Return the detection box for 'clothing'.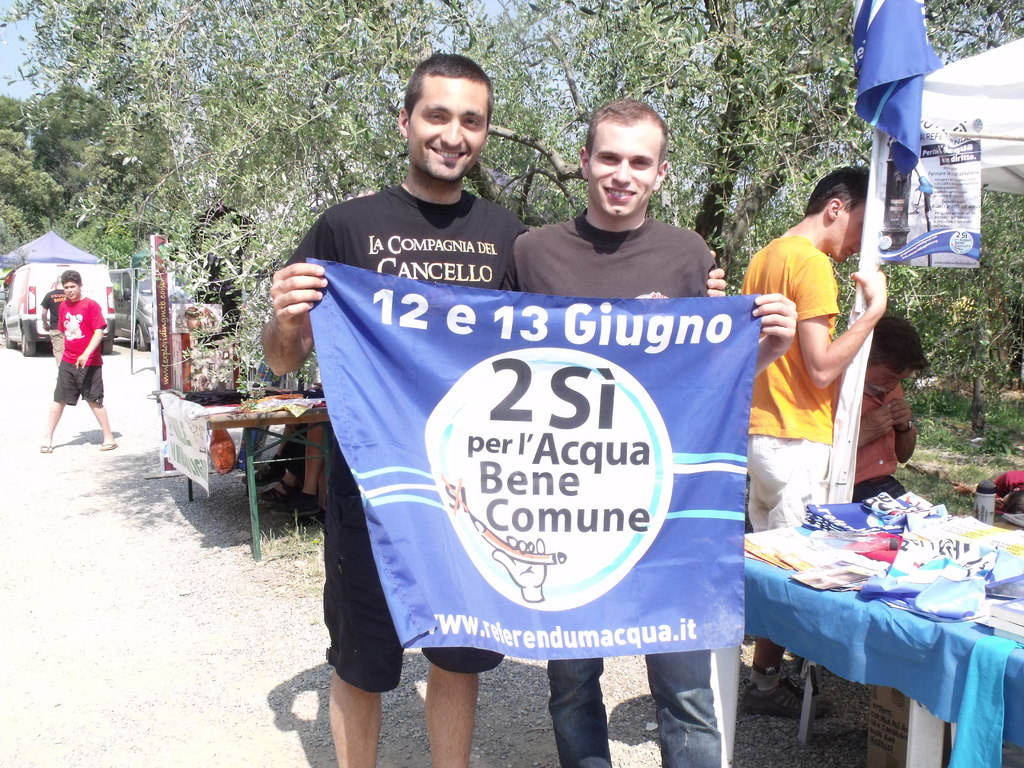
<bbox>739, 227, 835, 528</bbox>.
